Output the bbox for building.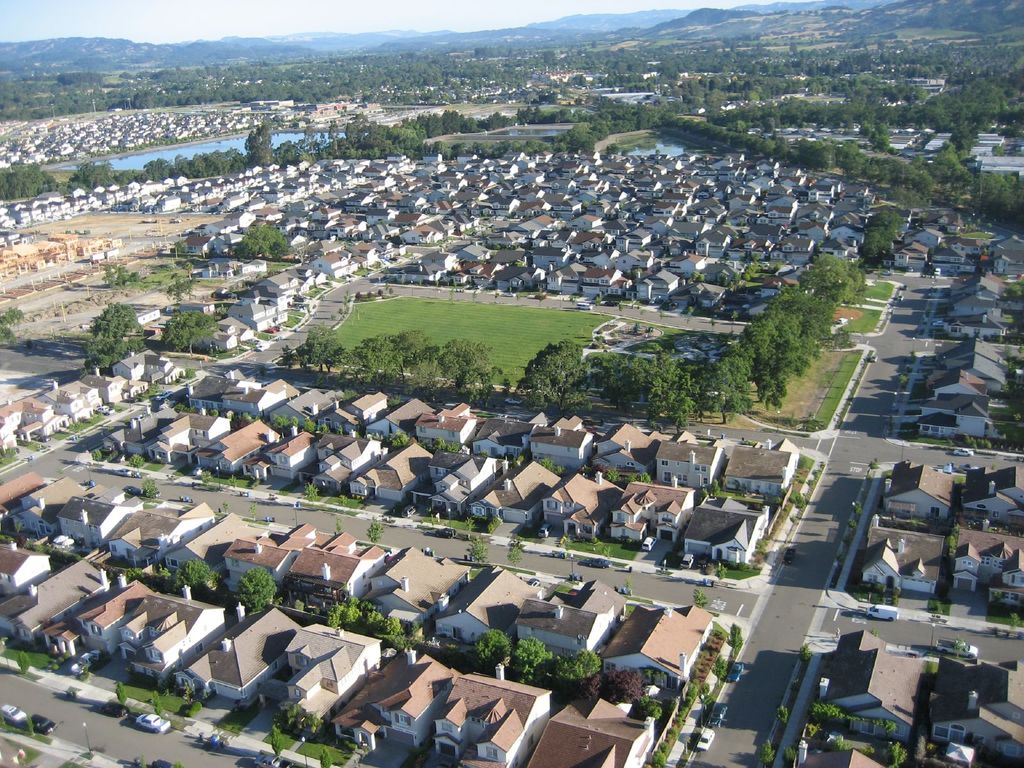
crop(955, 524, 1023, 598).
